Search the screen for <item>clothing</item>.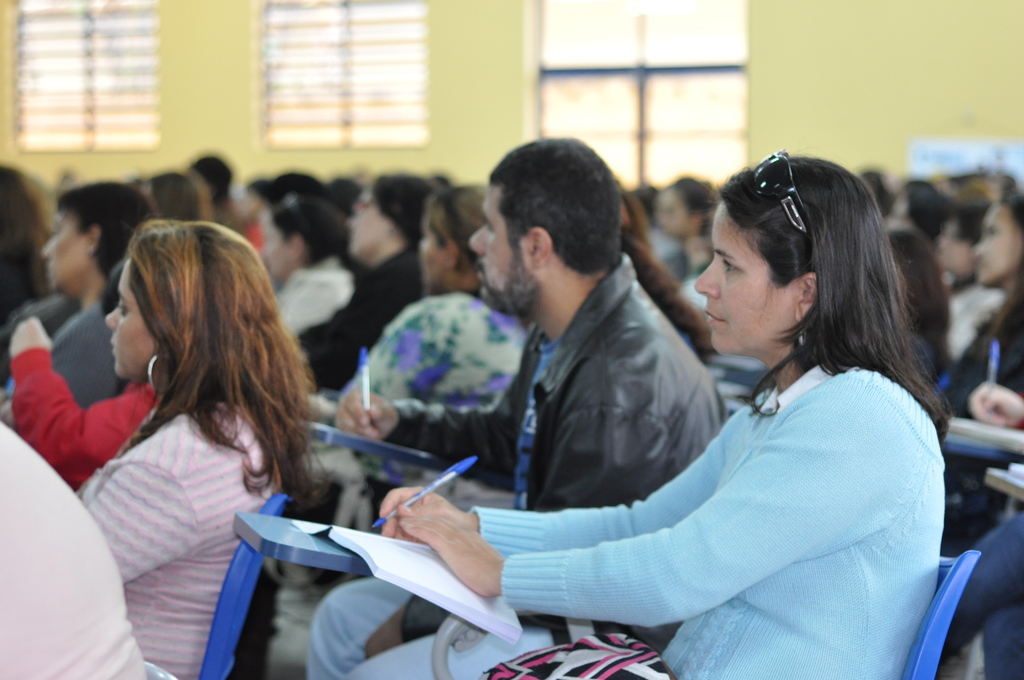
Found at (x1=952, y1=284, x2=1023, y2=361).
